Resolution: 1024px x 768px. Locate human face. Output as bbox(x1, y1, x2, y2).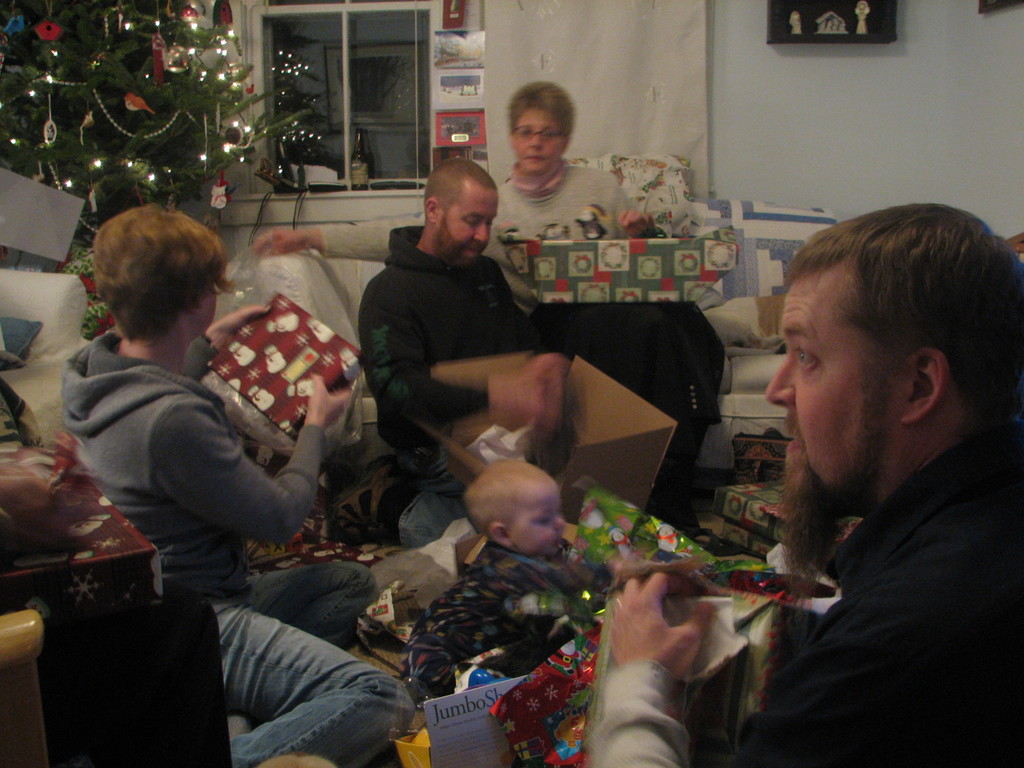
bbox(193, 280, 218, 331).
